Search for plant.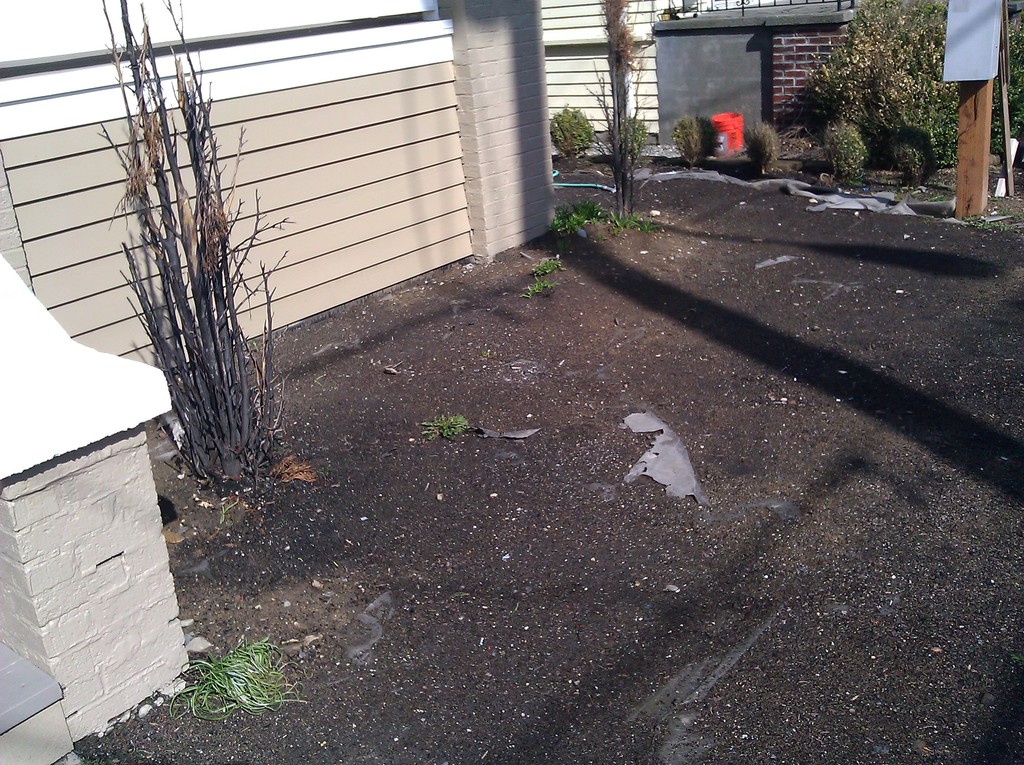
Found at {"left": 614, "top": 115, "right": 650, "bottom": 158}.
